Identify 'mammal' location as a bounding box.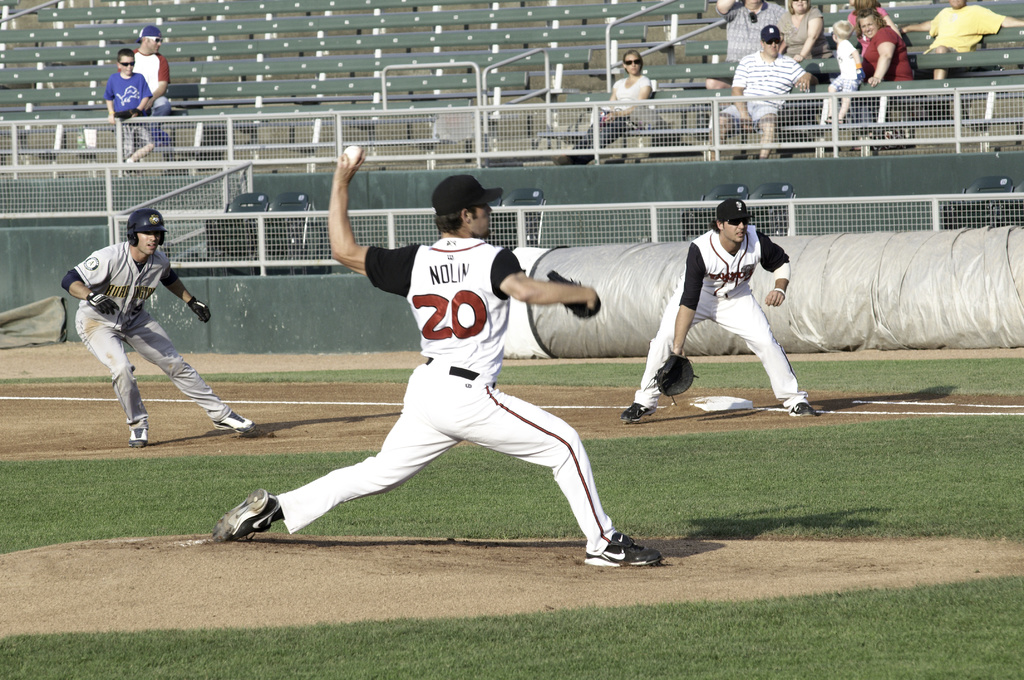
845,0,900,35.
